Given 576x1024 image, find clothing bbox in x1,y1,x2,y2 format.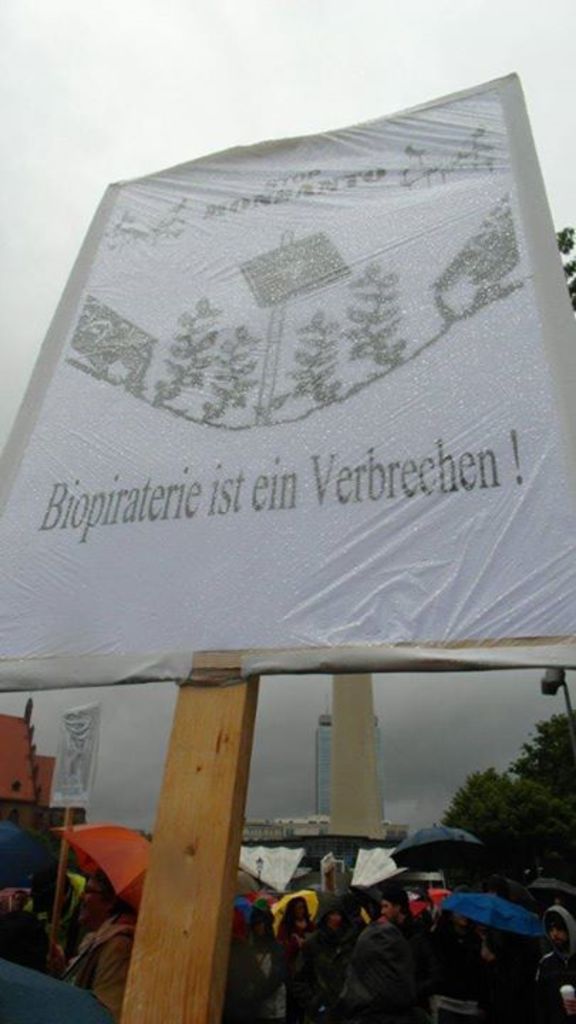
249,902,279,978.
